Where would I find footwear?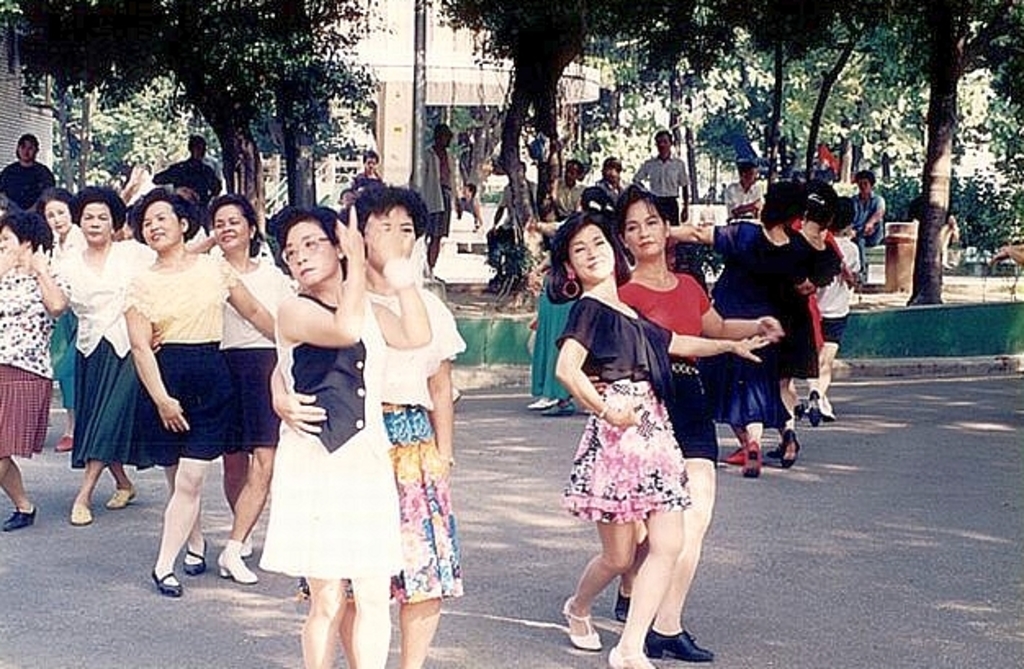
At [548, 404, 574, 415].
